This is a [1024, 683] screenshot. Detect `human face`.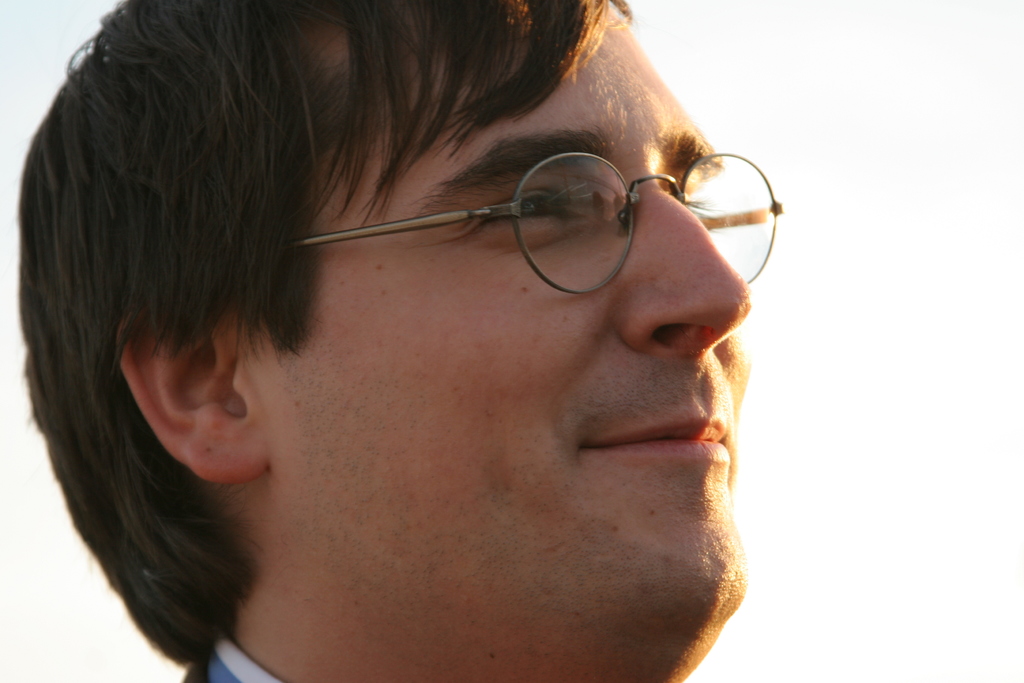
x1=244, y1=17, x2=753, y2=679.
